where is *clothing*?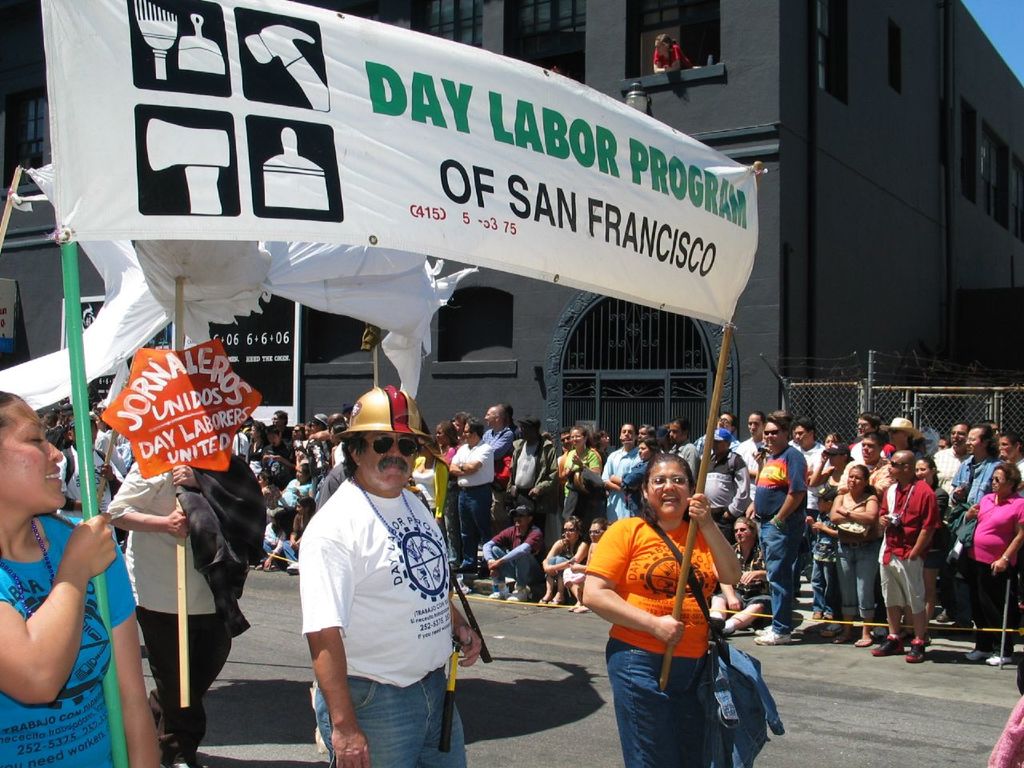
[x1=670, y1=436, x2=702, y2=484].
